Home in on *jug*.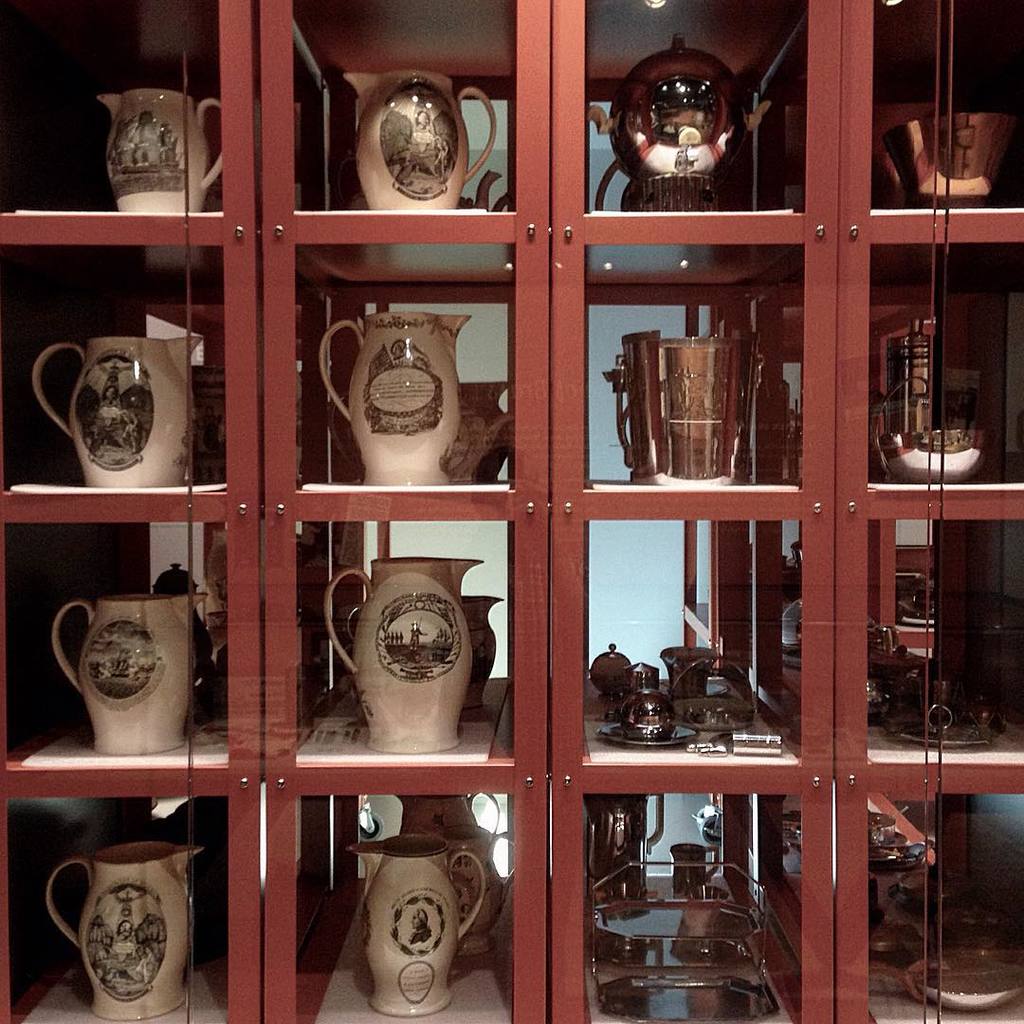
Homed in at bbox(583, 795, 664, 879).
